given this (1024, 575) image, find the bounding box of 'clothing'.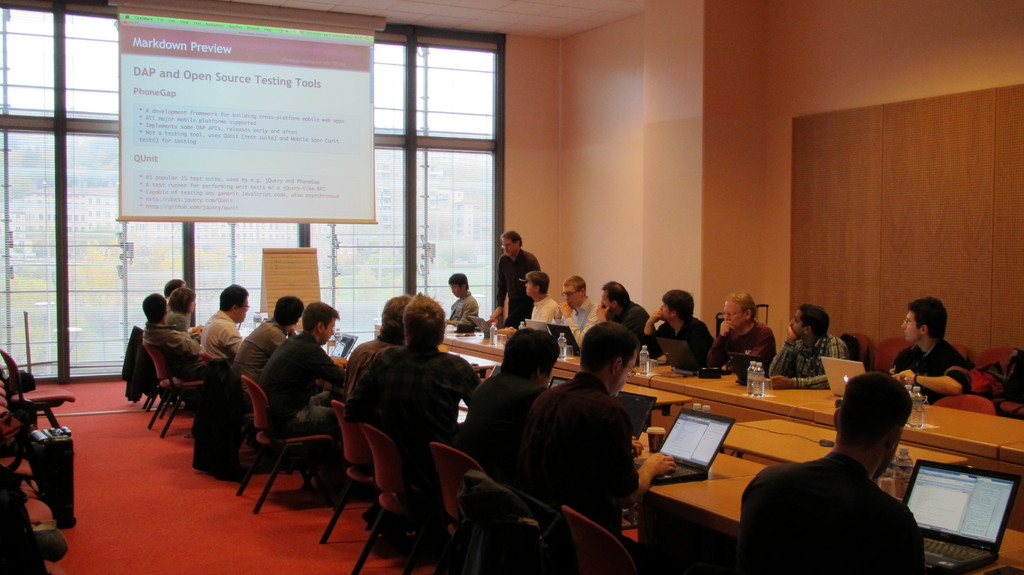
locate(444, 300, 483, 332).
